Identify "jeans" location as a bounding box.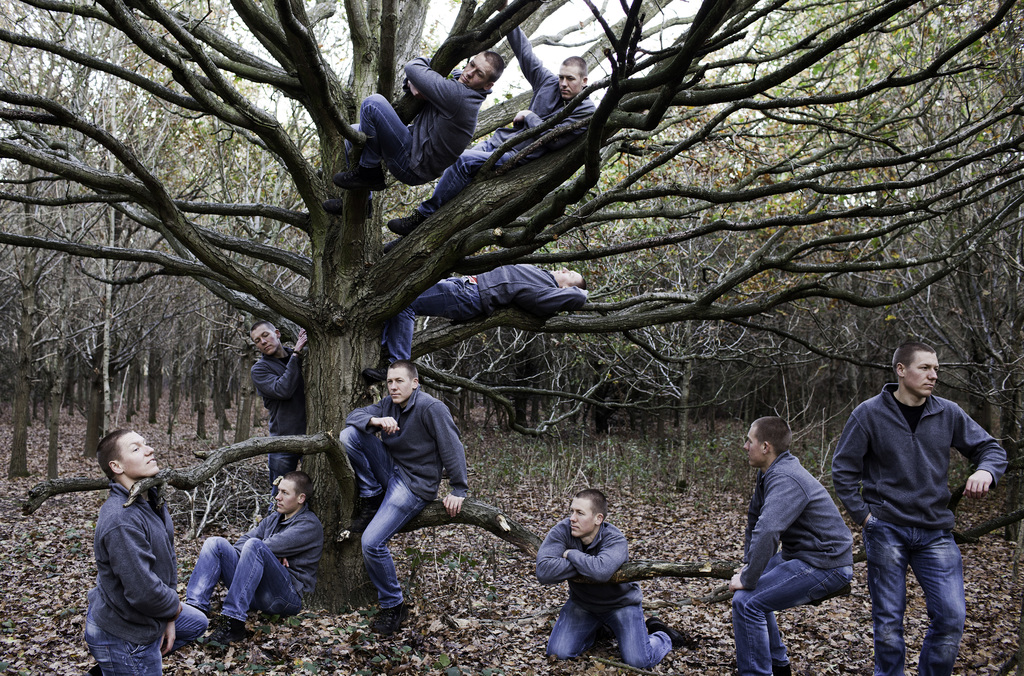
BBox(337, 414, 422, 606).
